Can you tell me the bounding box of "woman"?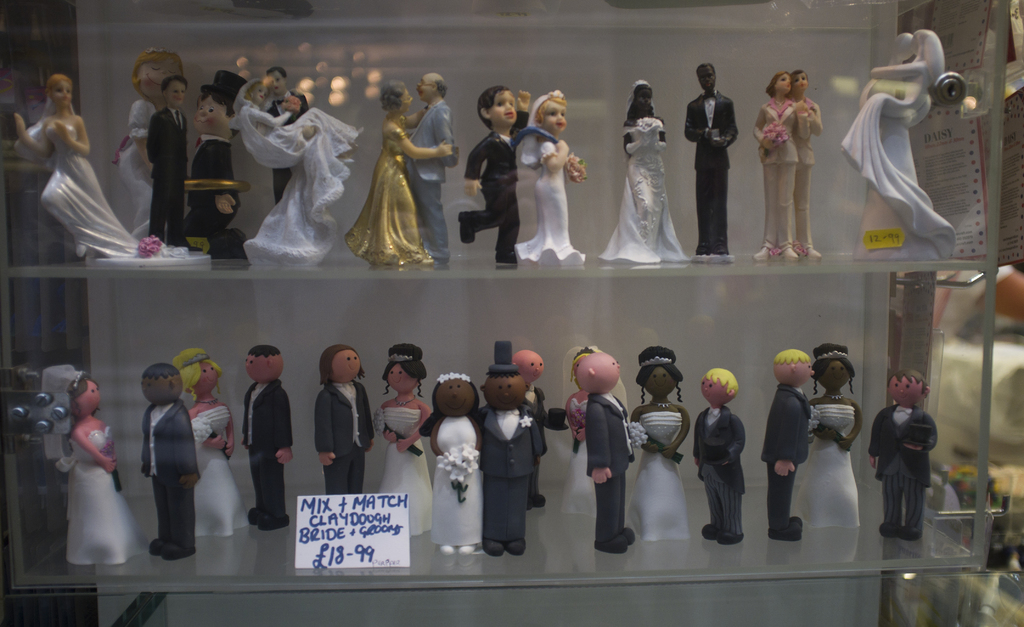
pyautogui.locateOnScreen(929, 265, 1023, 460).
